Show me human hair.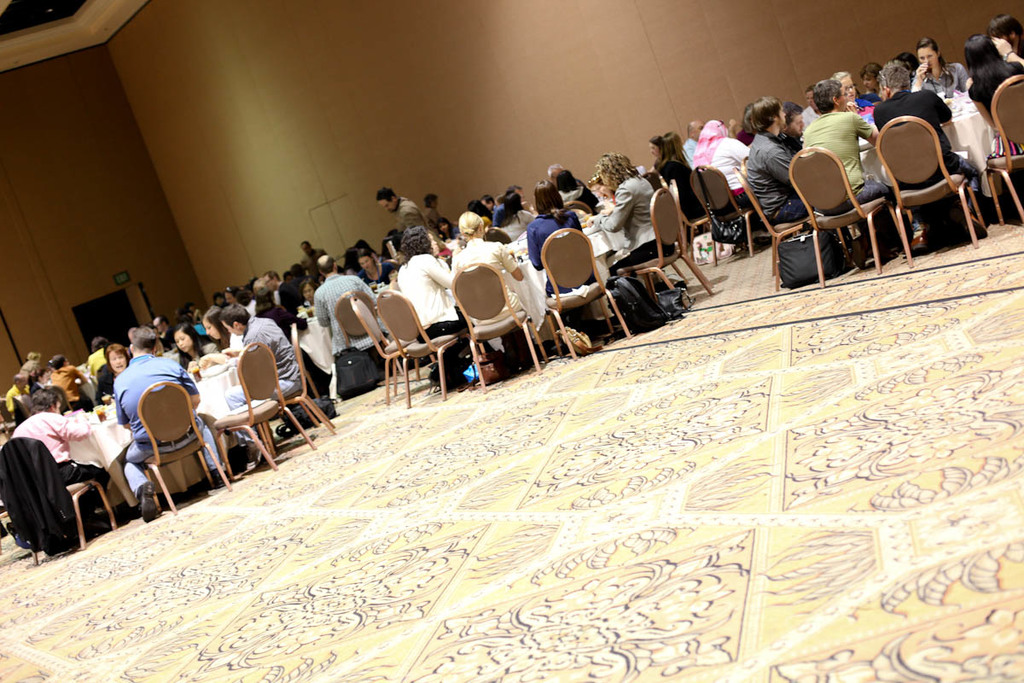
human hair is here: Rect(688, 124, 695, 137).
